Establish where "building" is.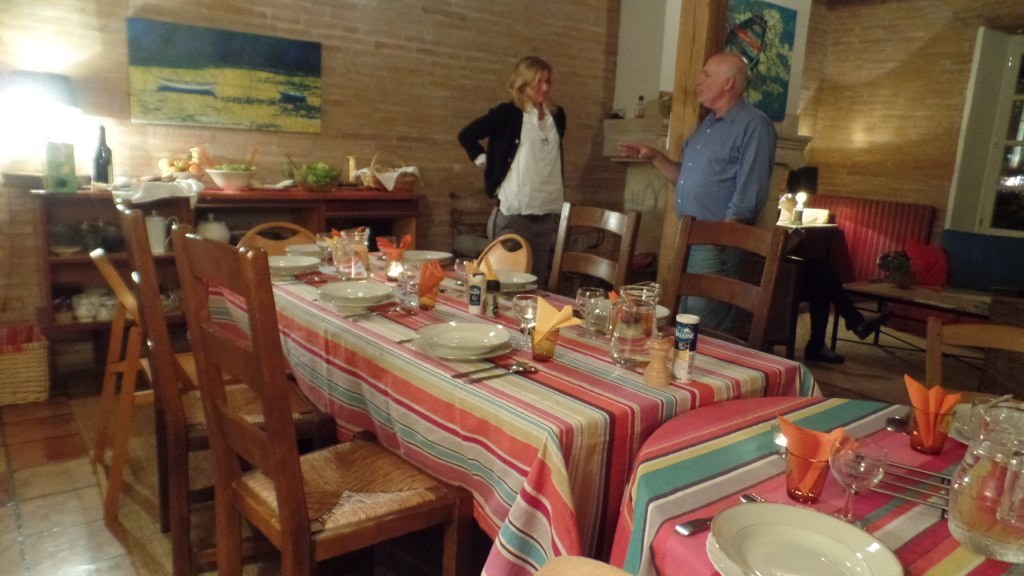
Established at region(0, 0, 1023, 575).
